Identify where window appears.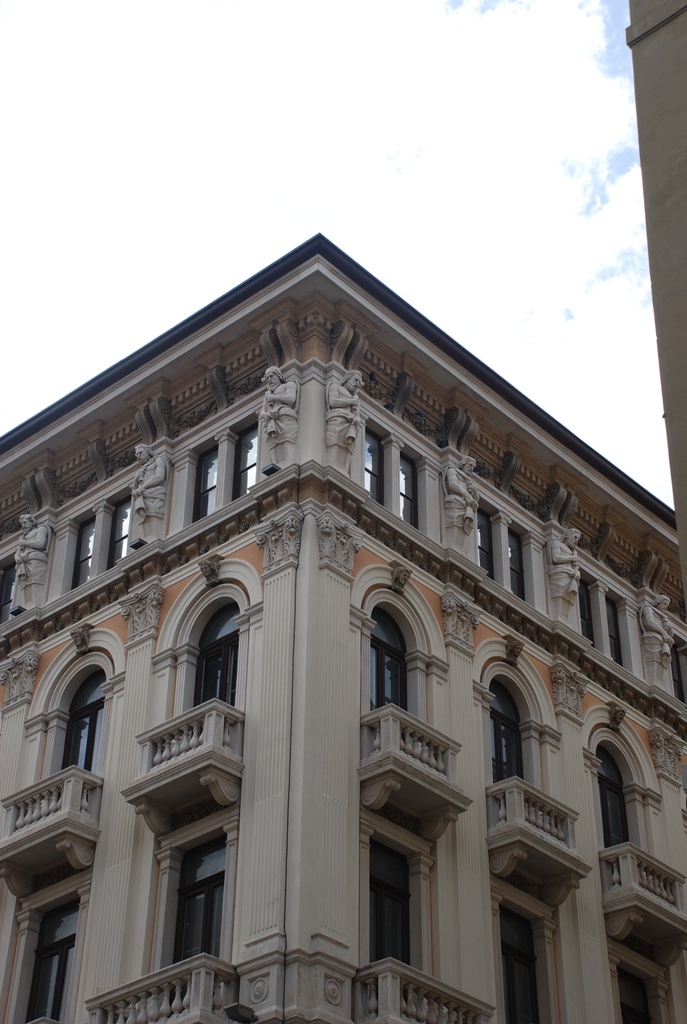
Appears at (0,568,13,626).
